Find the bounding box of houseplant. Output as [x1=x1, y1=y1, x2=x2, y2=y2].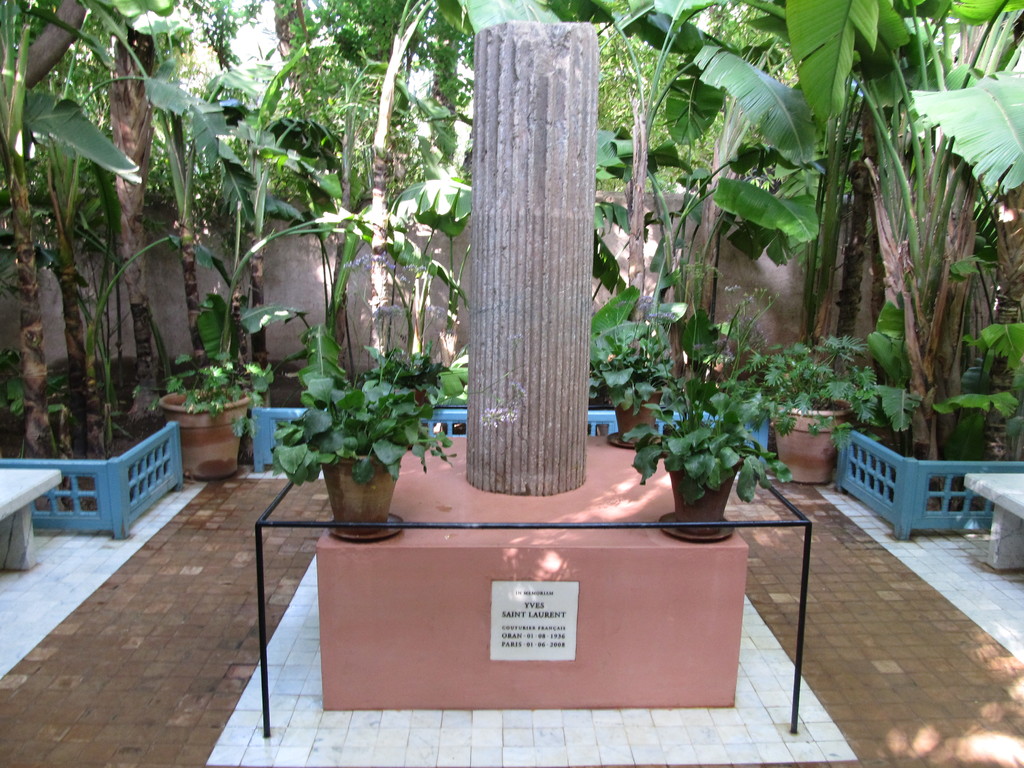
[x1=148, y1=326, x2=276, y2=474].
